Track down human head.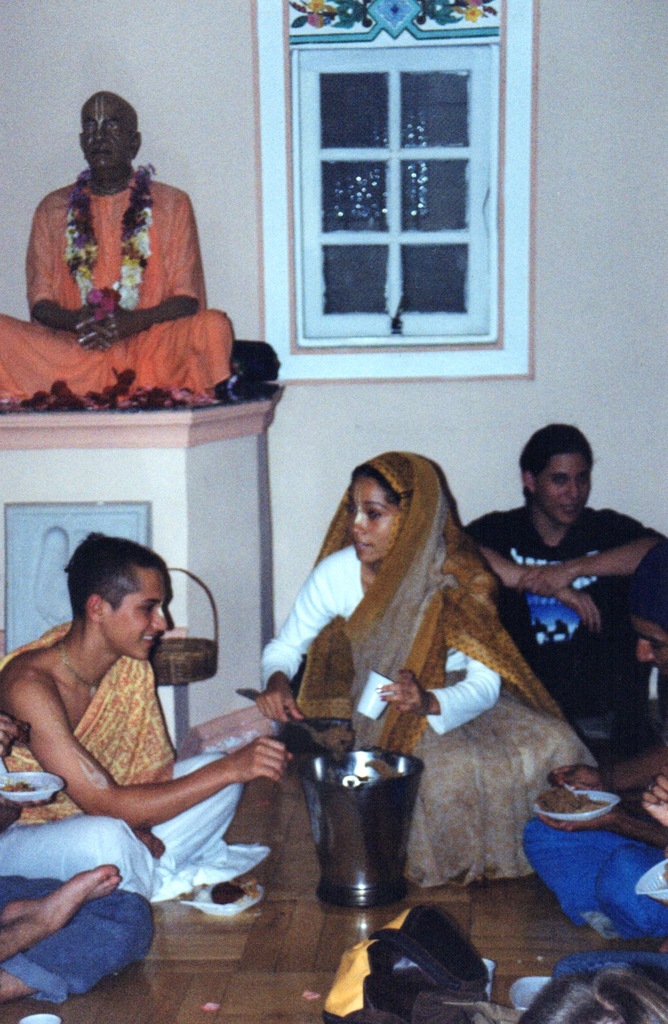
Tracked to 625/536/667/675.
